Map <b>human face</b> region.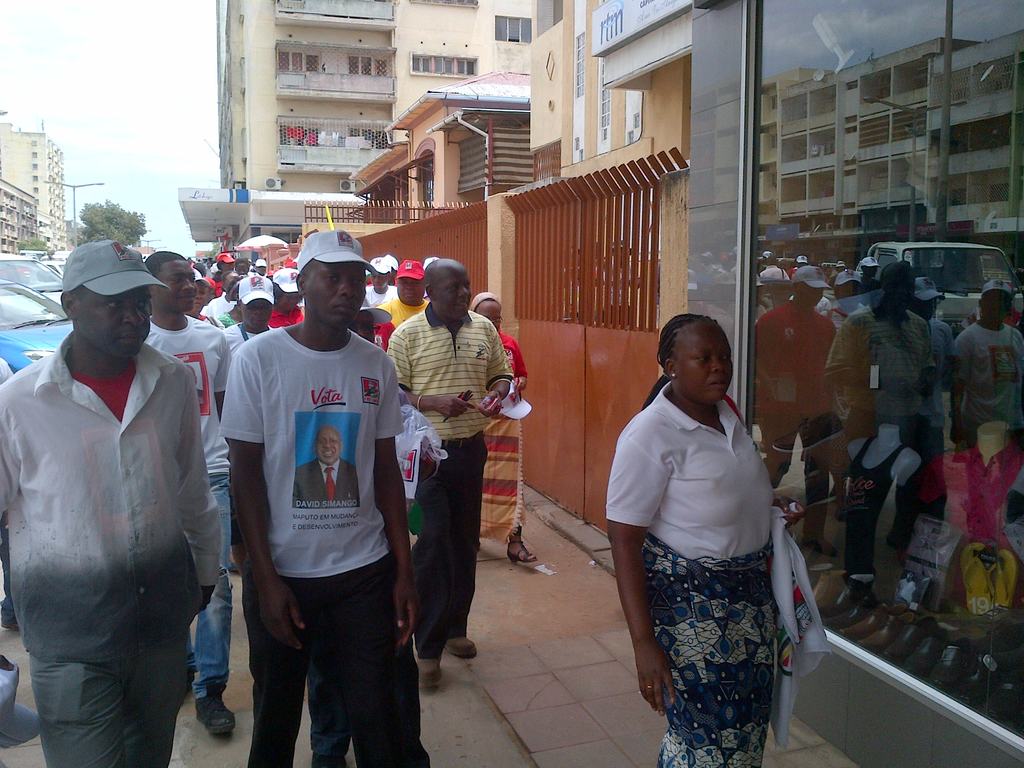
Mapped to locate(678, 321, 733, 408).
